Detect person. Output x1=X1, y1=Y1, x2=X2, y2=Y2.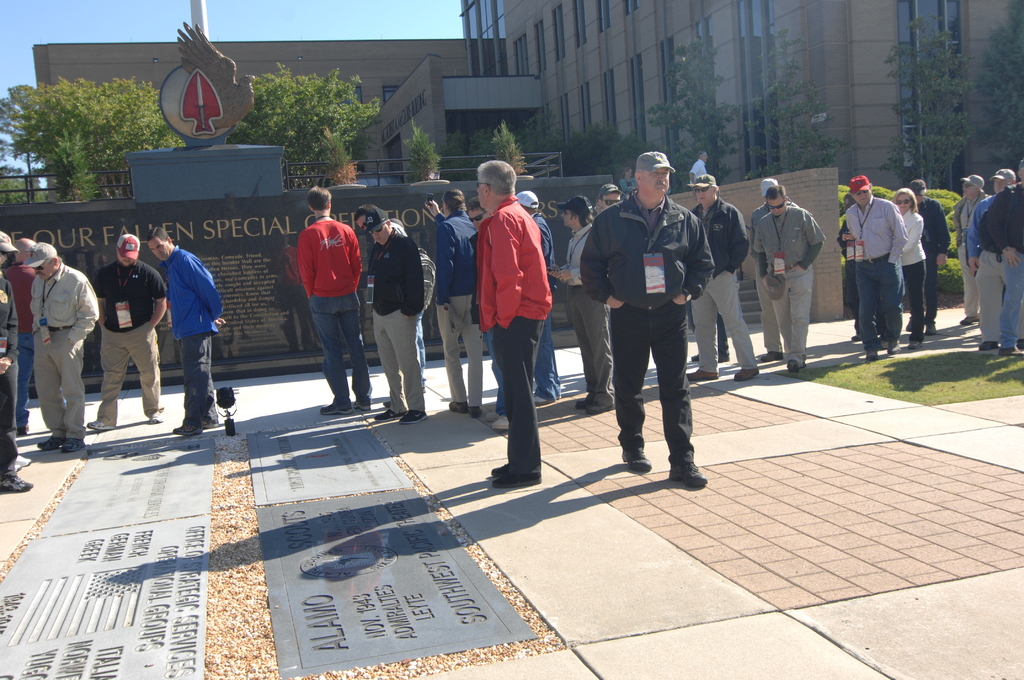
x1=833, y1=175, x2=912, y2=359.
